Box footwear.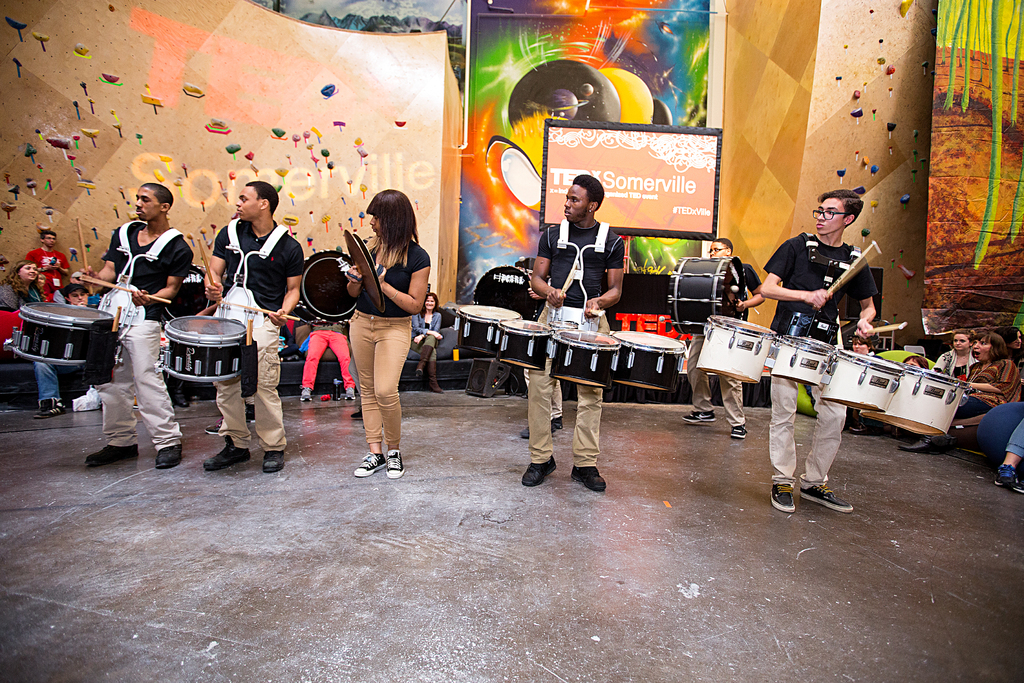
569,468,605,493.
